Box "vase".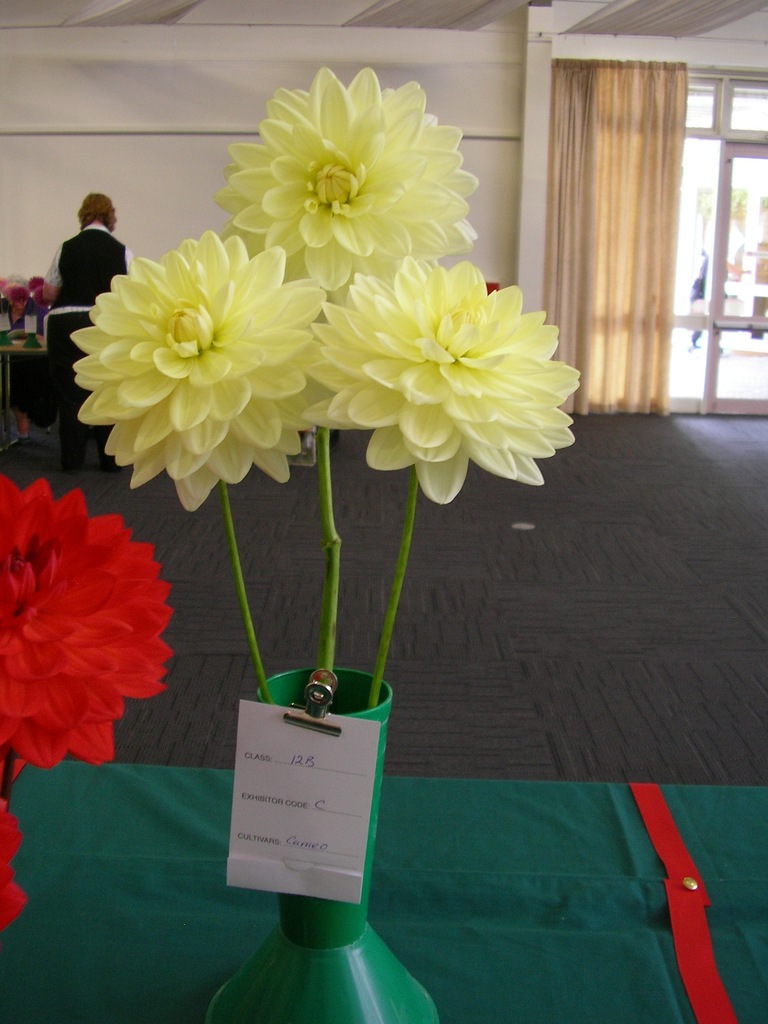
region(209, 669, 439, 1023).
